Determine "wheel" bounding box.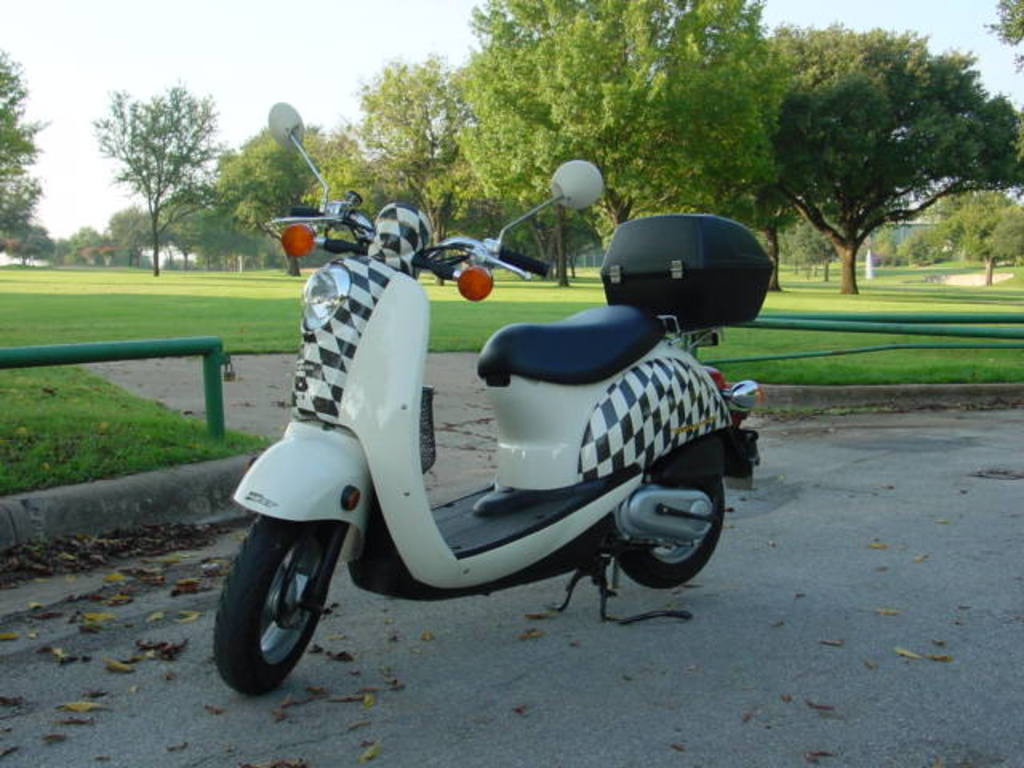
Determined: <box>610,467,730,600</box>.
